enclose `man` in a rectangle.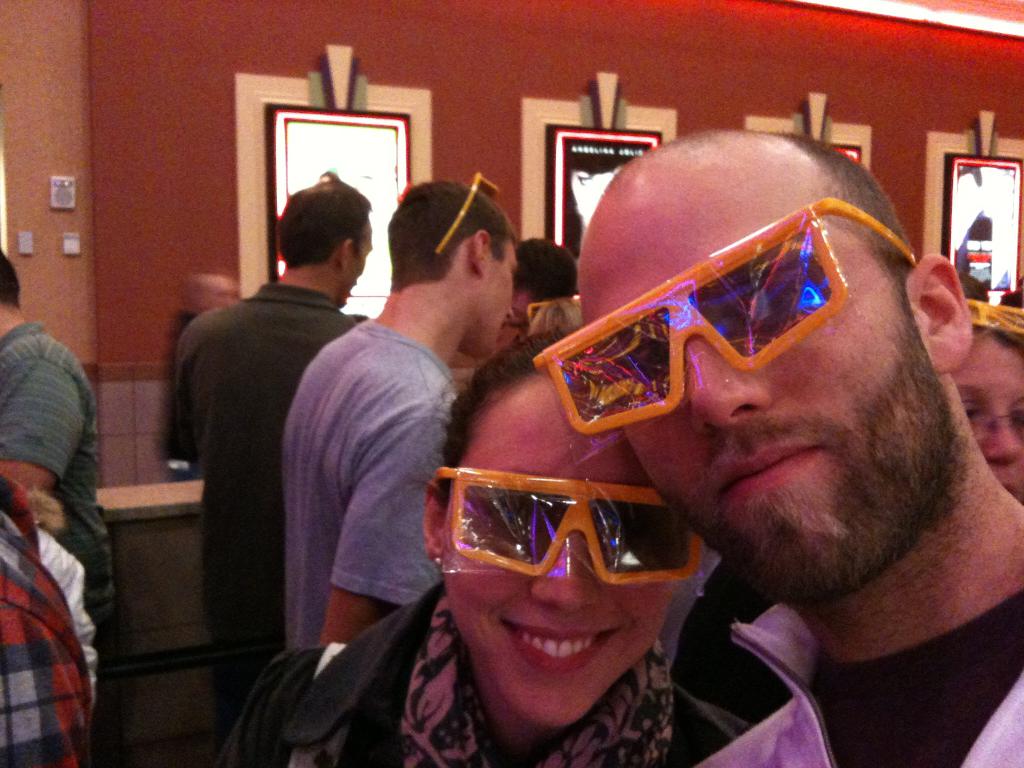
(284,184,519,622).
